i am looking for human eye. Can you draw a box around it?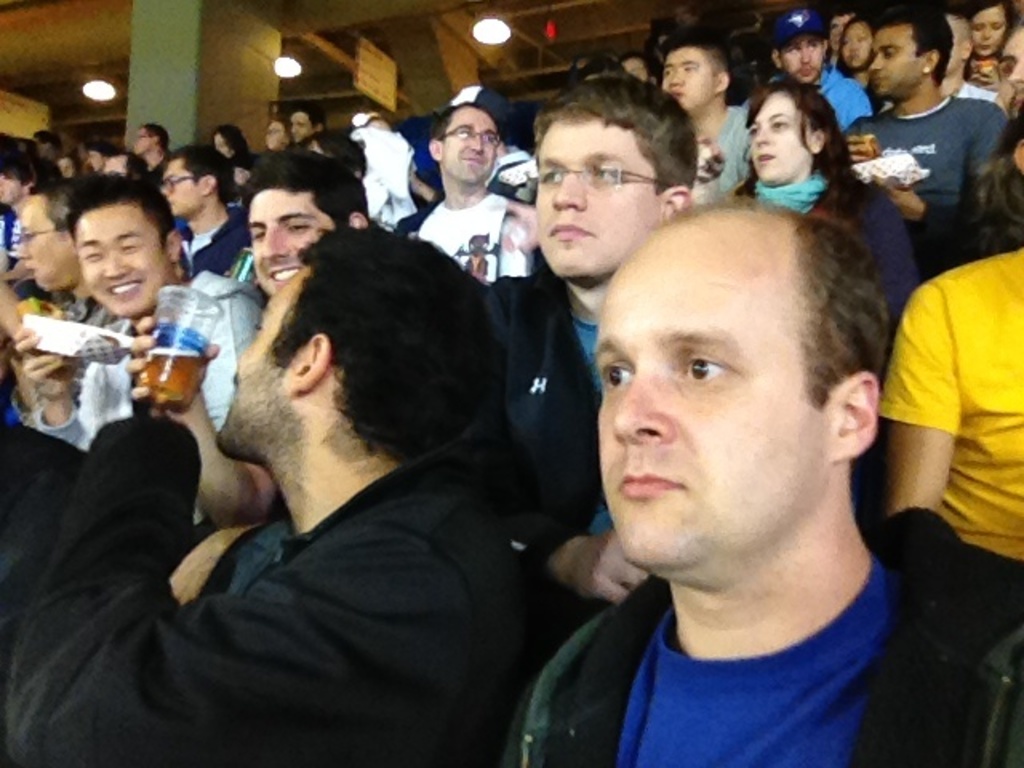
Sure, the bounding box is 587:160:621:186.
